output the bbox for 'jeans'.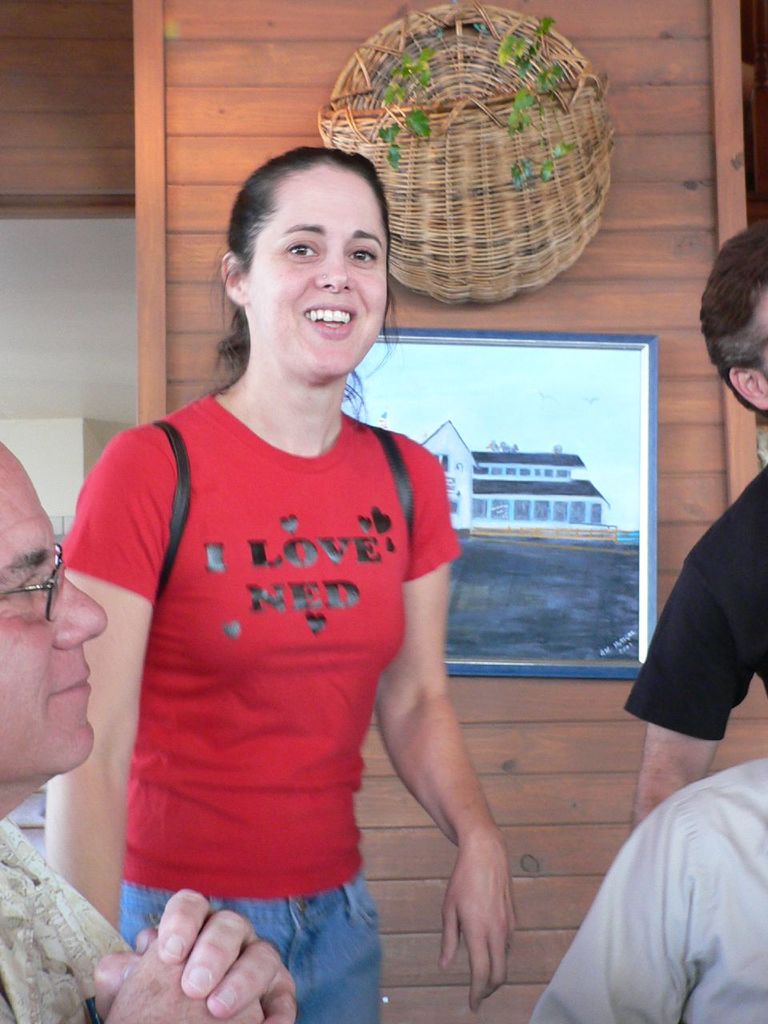
[x1=114, y1=882, x2=386, y2=1023].
